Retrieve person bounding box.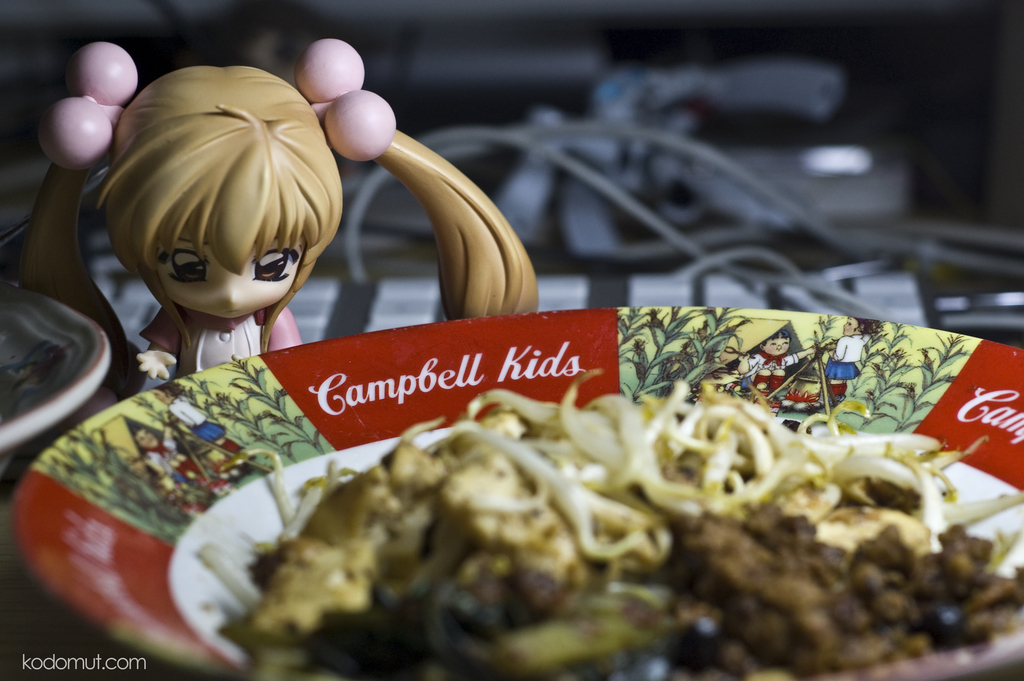
Bounding box: 814/316/881/406.
